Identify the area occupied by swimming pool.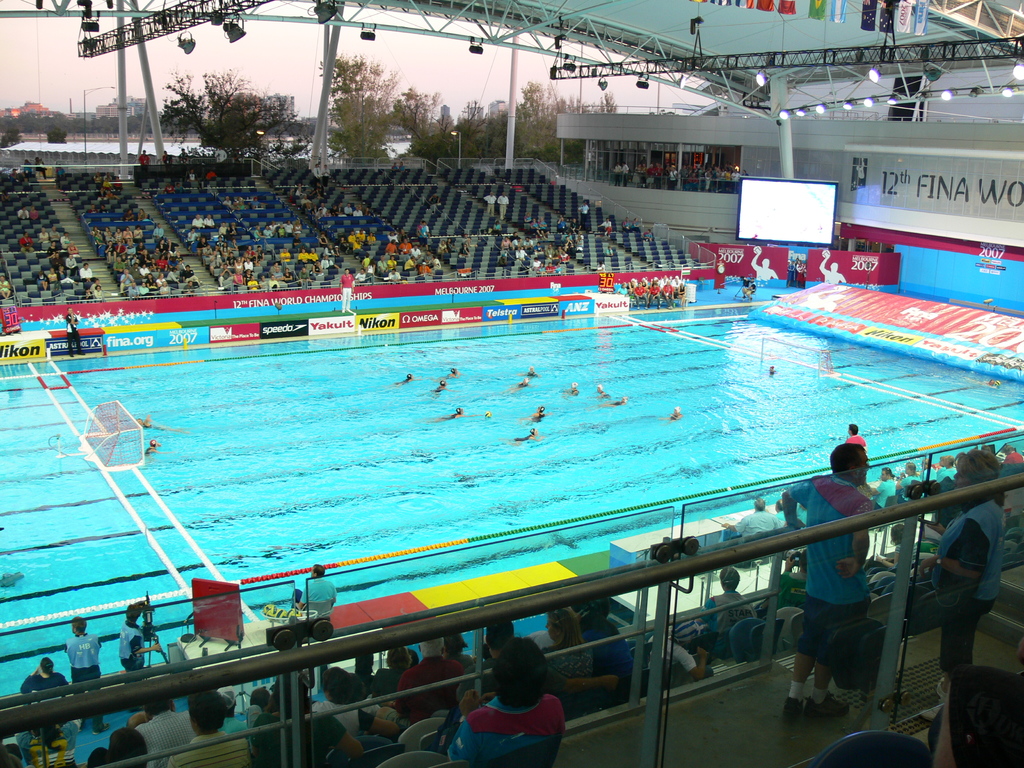
Area: Rect(7, 248, 1000, 762).
